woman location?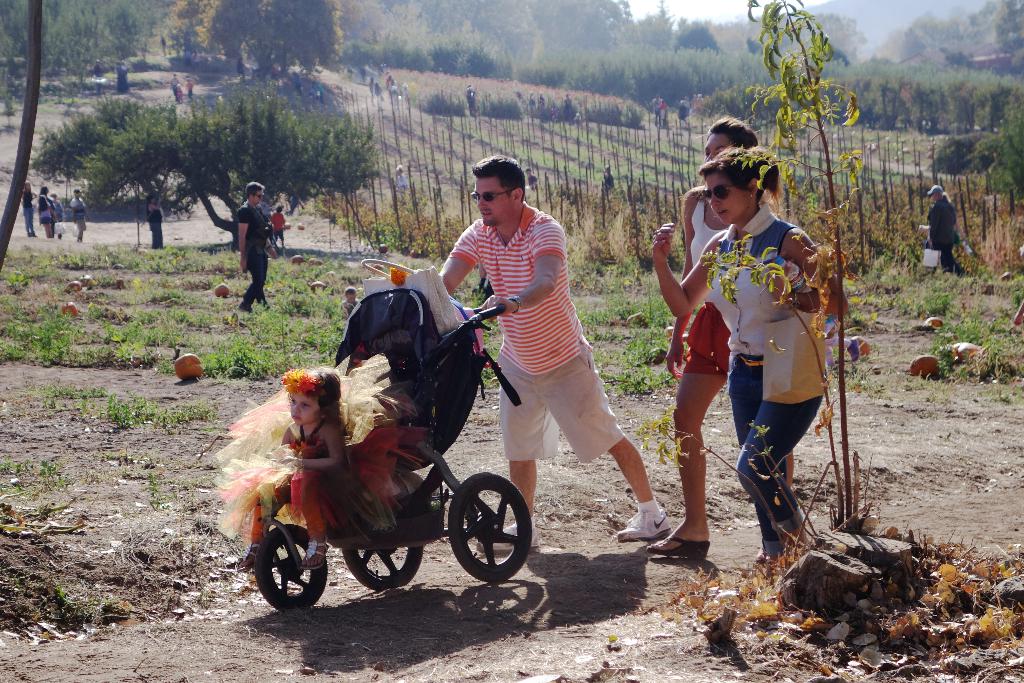
Rect(22, 184, 35, 236)
